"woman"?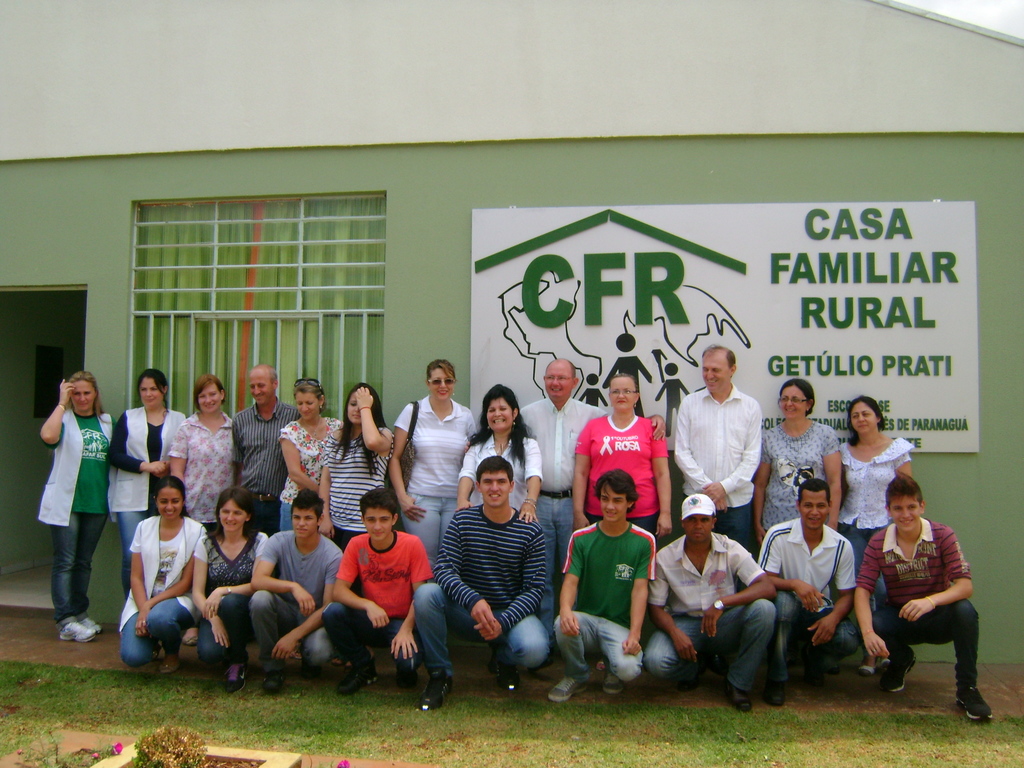
{"left": 117, "top": 474, "right": 209, "bottom": 676}
